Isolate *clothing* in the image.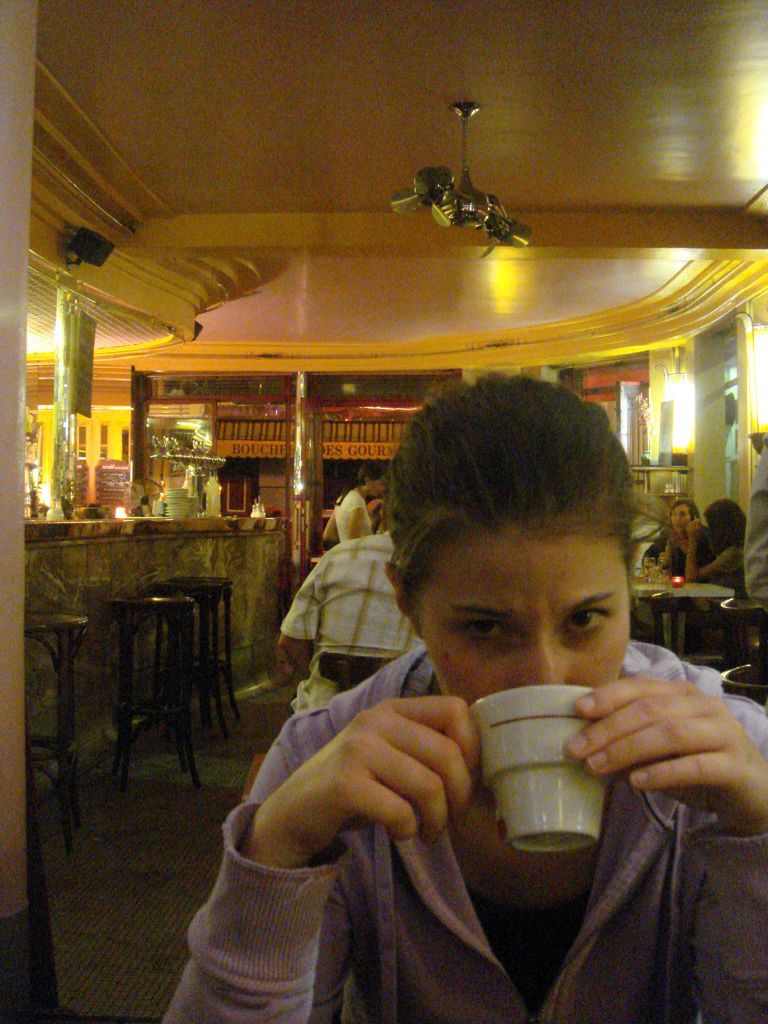
Isolated region: 280:522:417:722.
